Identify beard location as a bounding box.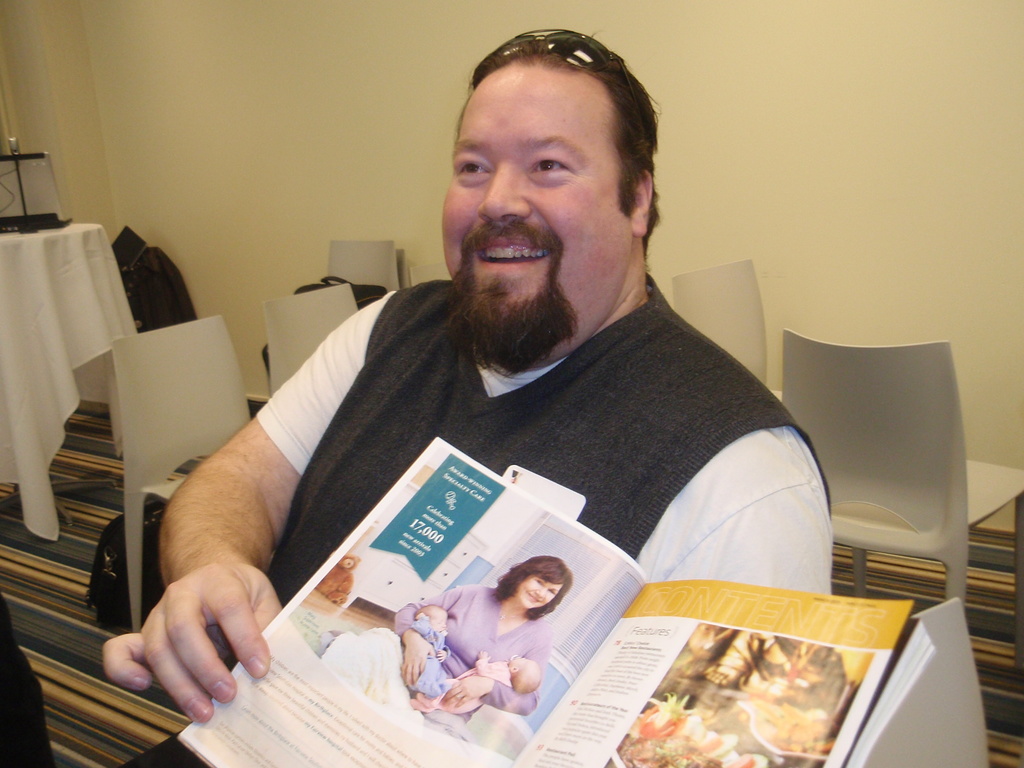
<bbox>445, 270, 583, 380</bbox>.
